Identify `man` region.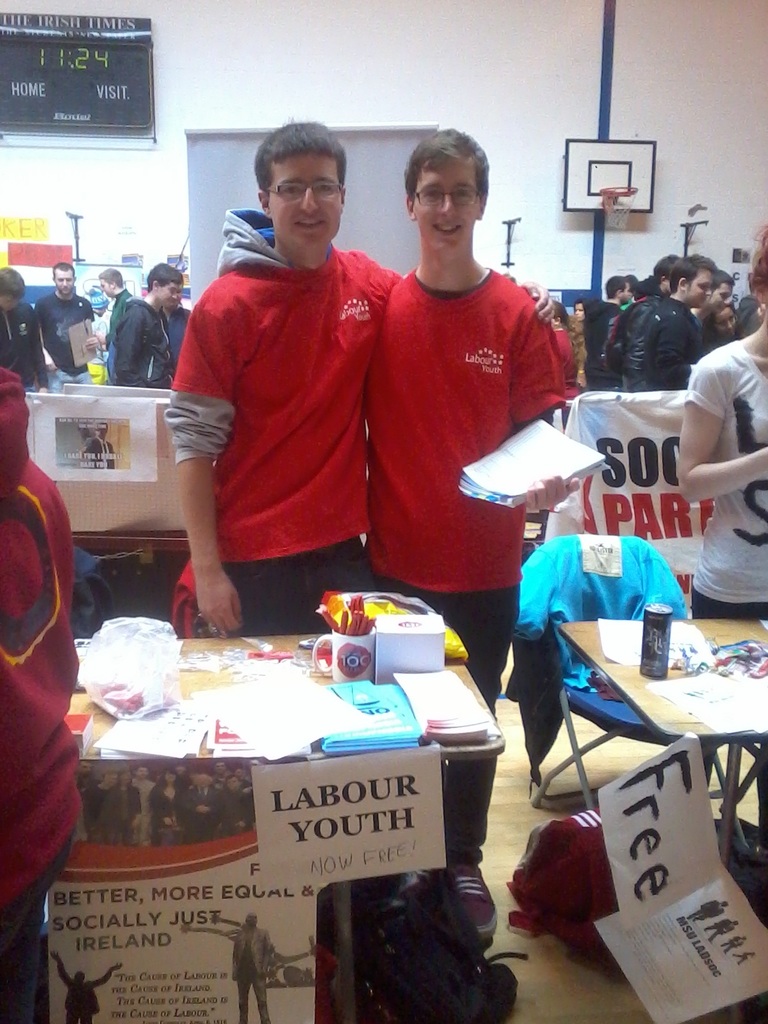
Region: x1=686 y1=273 x2=735 y2=322.
